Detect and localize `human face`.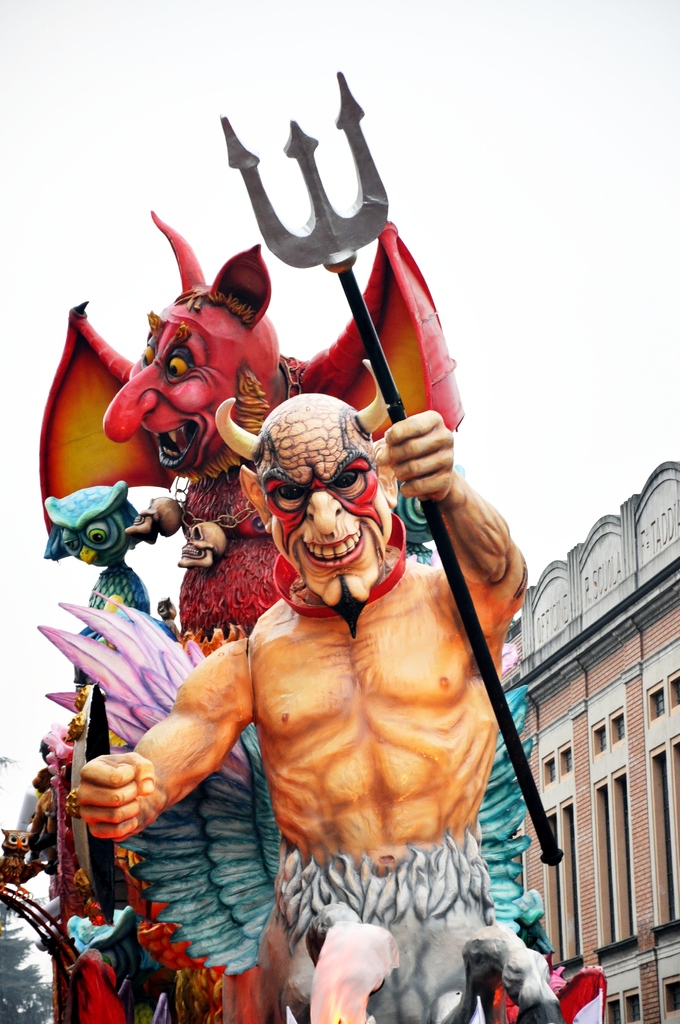
Localized at bbox(268, 440, 382, 598).
